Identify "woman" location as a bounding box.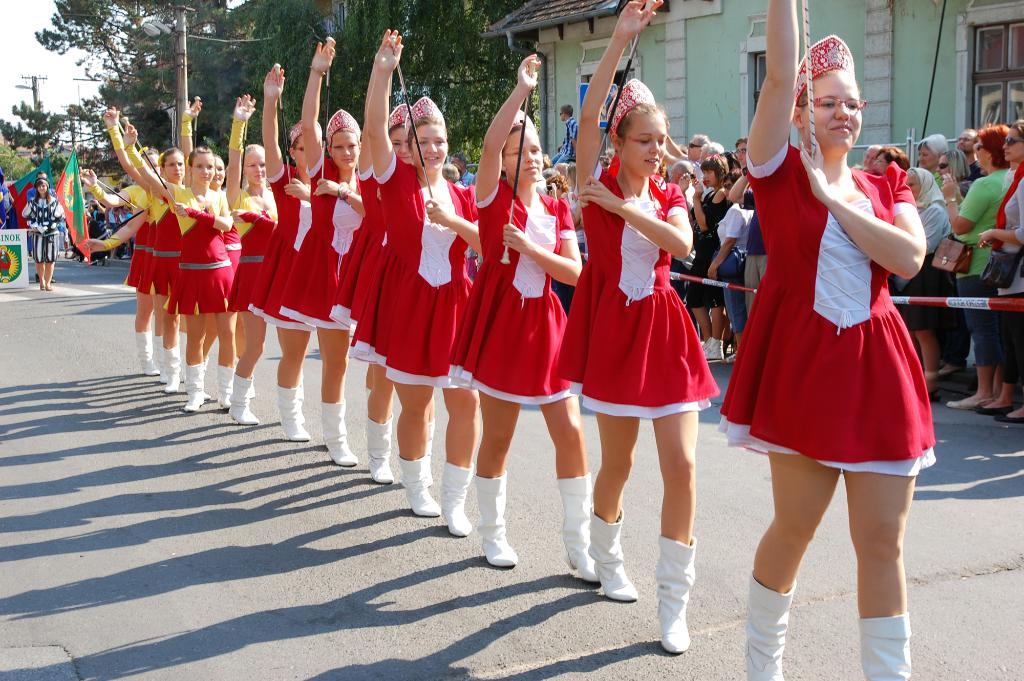
bbox=(109, 95, 239, 419).
